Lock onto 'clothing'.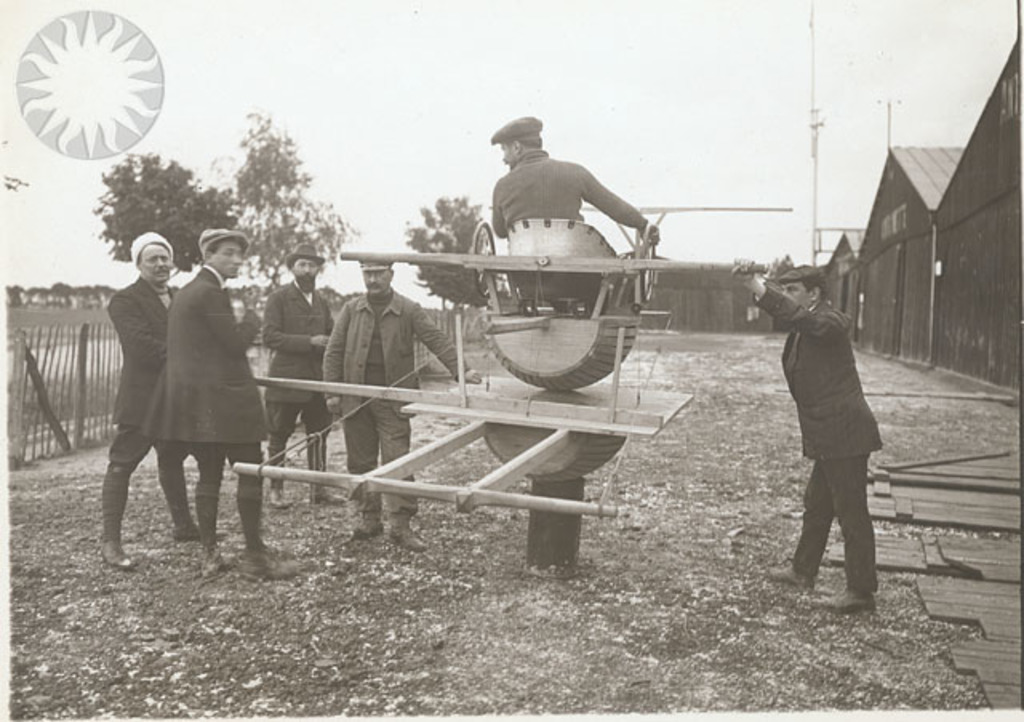
Locked: select_region(106, 287, 182, 472).
